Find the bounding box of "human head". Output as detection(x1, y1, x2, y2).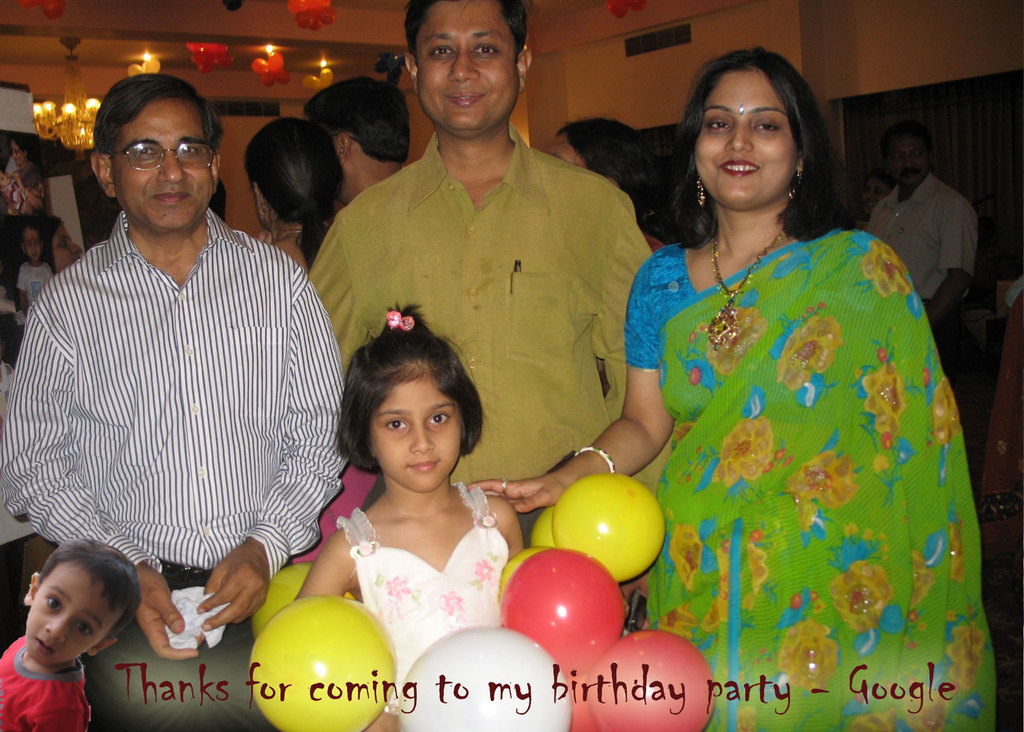
detection(42, 213, 81, 278).
